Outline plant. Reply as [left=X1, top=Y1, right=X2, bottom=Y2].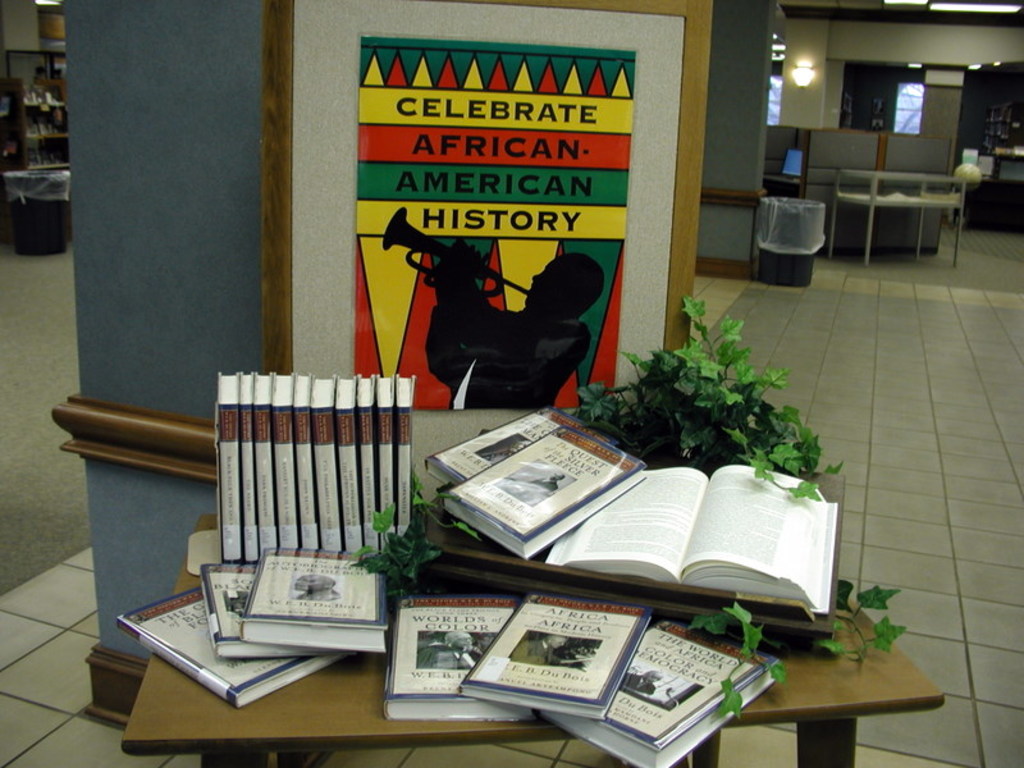
[left=579, top=307, right=823, bottom=477].
